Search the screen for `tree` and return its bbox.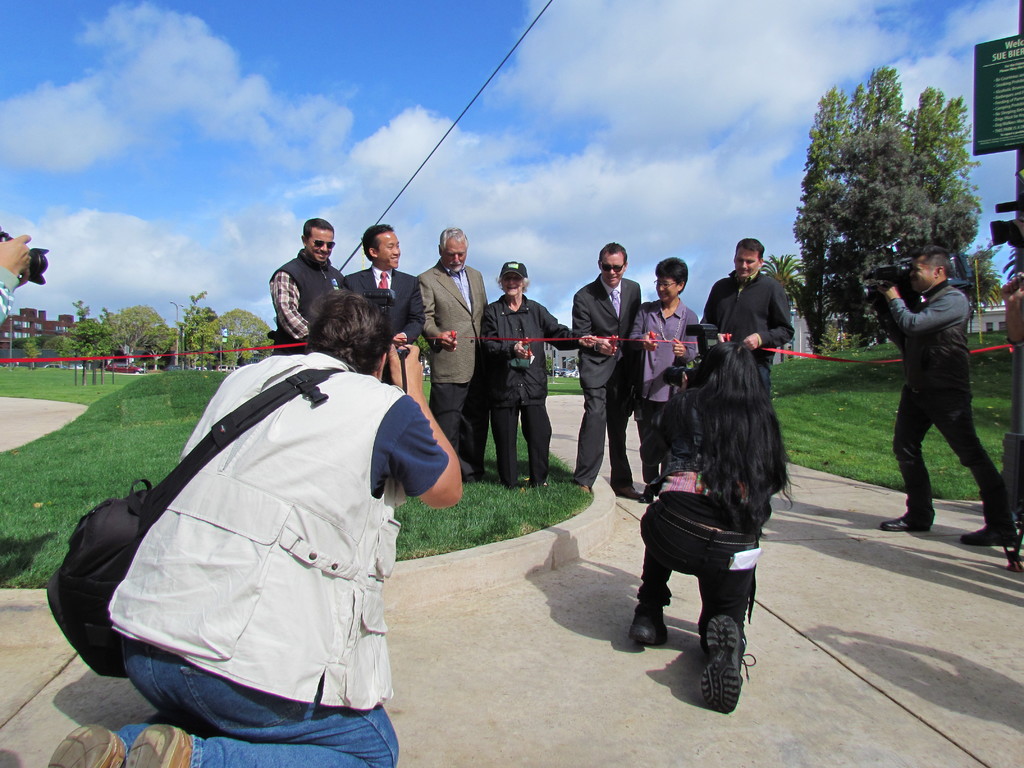
Found: detection(101, 312, 166, 356).
